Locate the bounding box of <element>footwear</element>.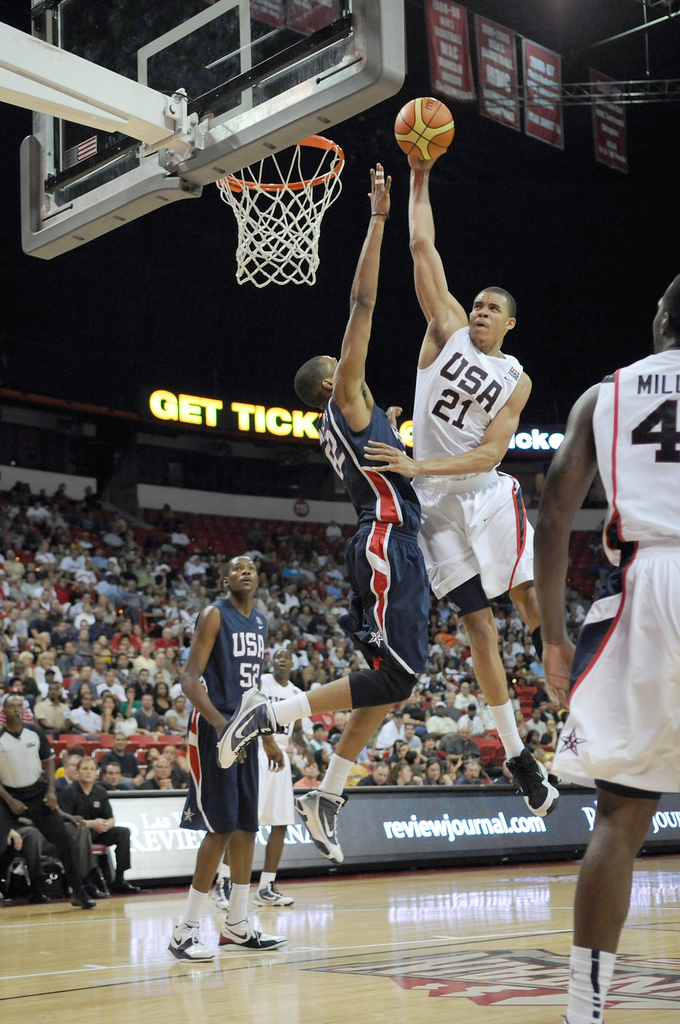
Bounding box: pyautogui.locateOnScreen(198, 869, 235, 913).
